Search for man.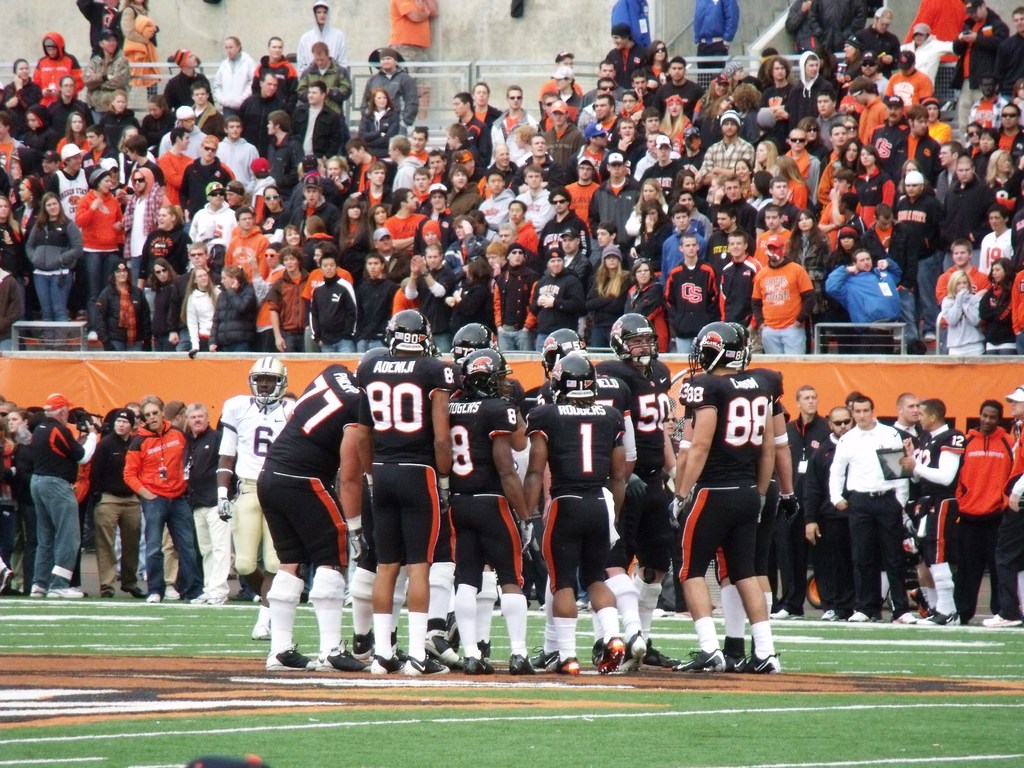
Found at pyautogui.locateOnScreen(775, 389, 831, 620).
